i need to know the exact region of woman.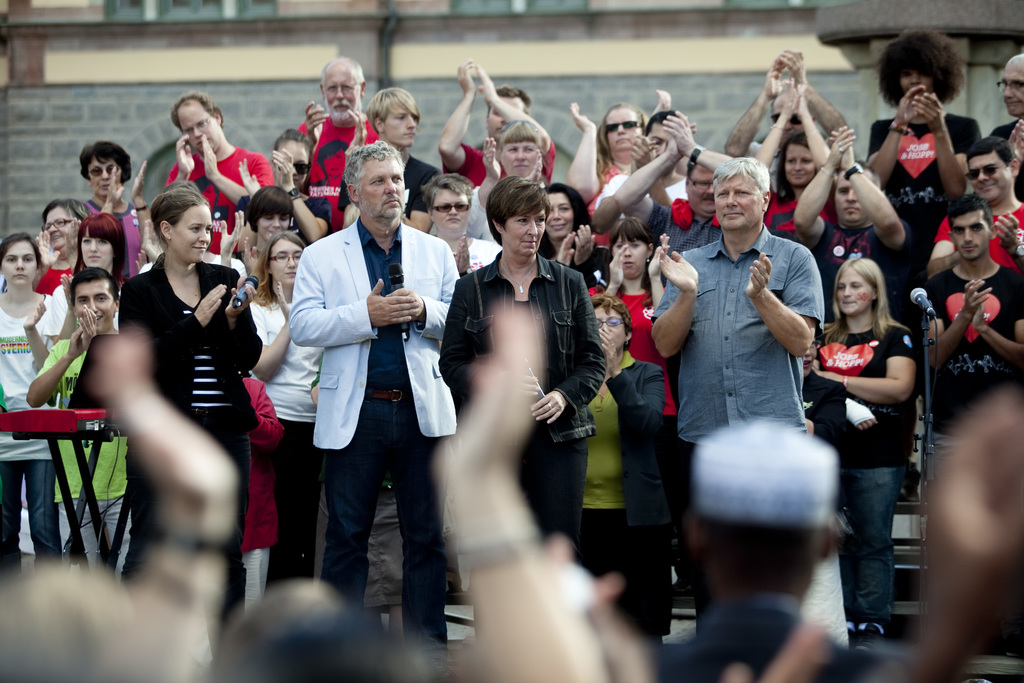
Region: detection(572, 292, 689, 653).
